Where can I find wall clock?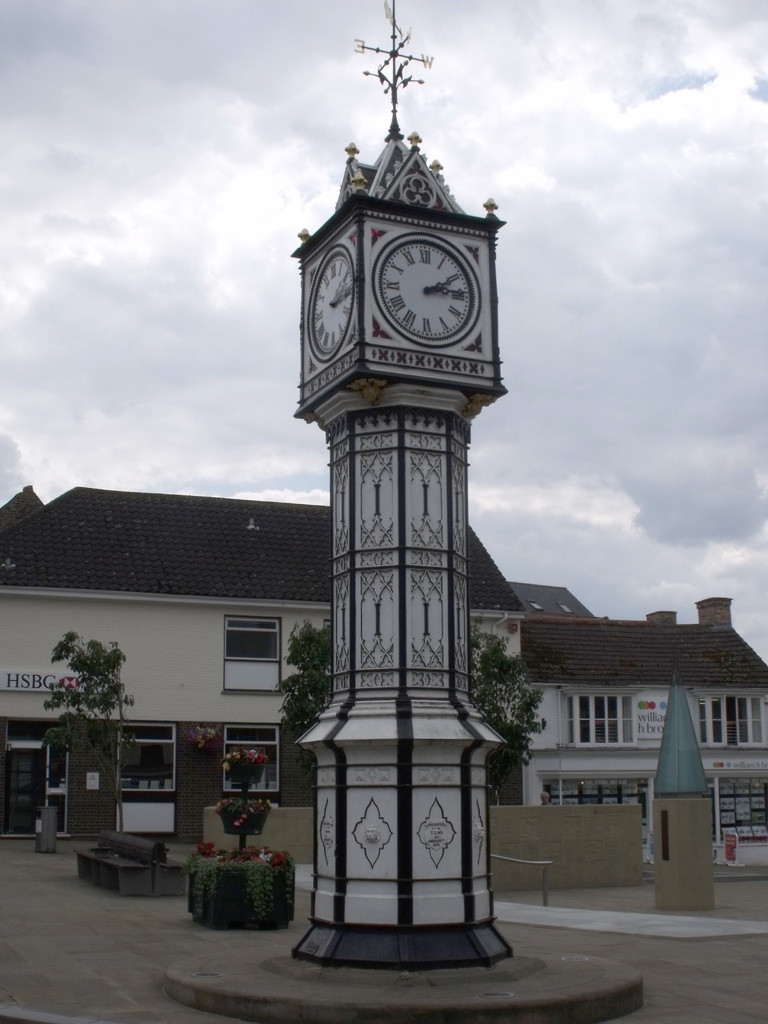
You can find it at [left=380, top=233, right=471, bottom=340].
